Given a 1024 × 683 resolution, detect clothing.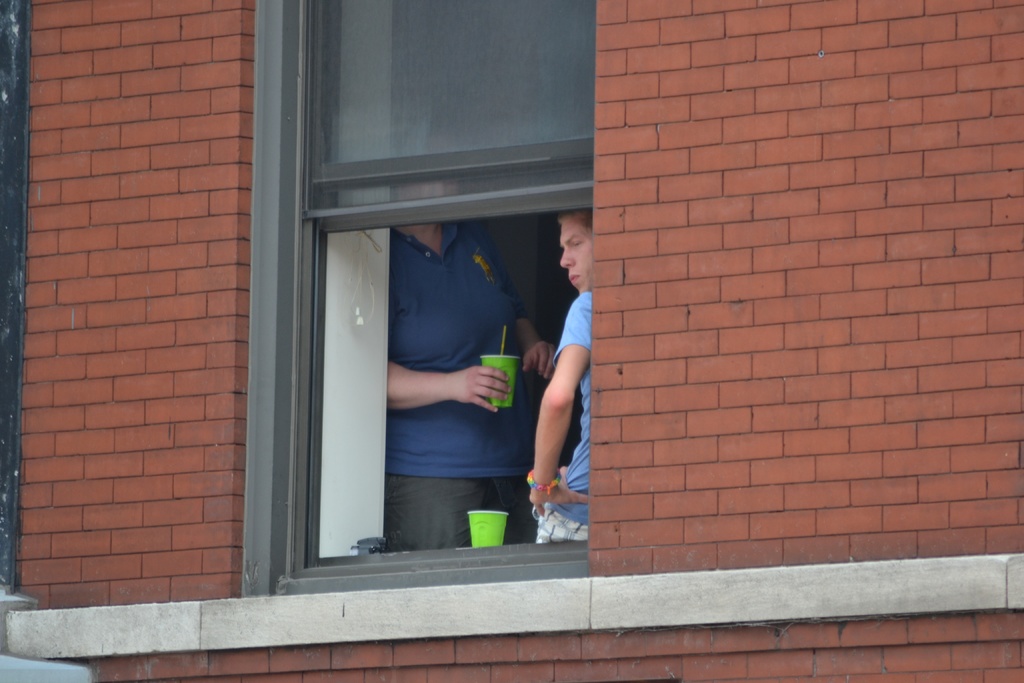
crop(527, 284, 592, 539).
